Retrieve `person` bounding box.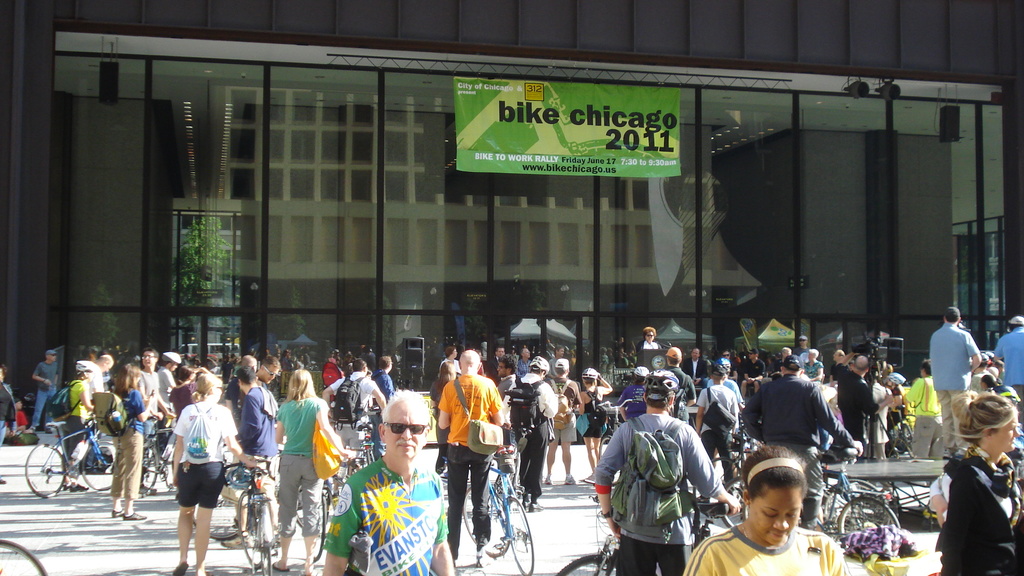
Bounding box: crop(130, 349, 176, 423).
